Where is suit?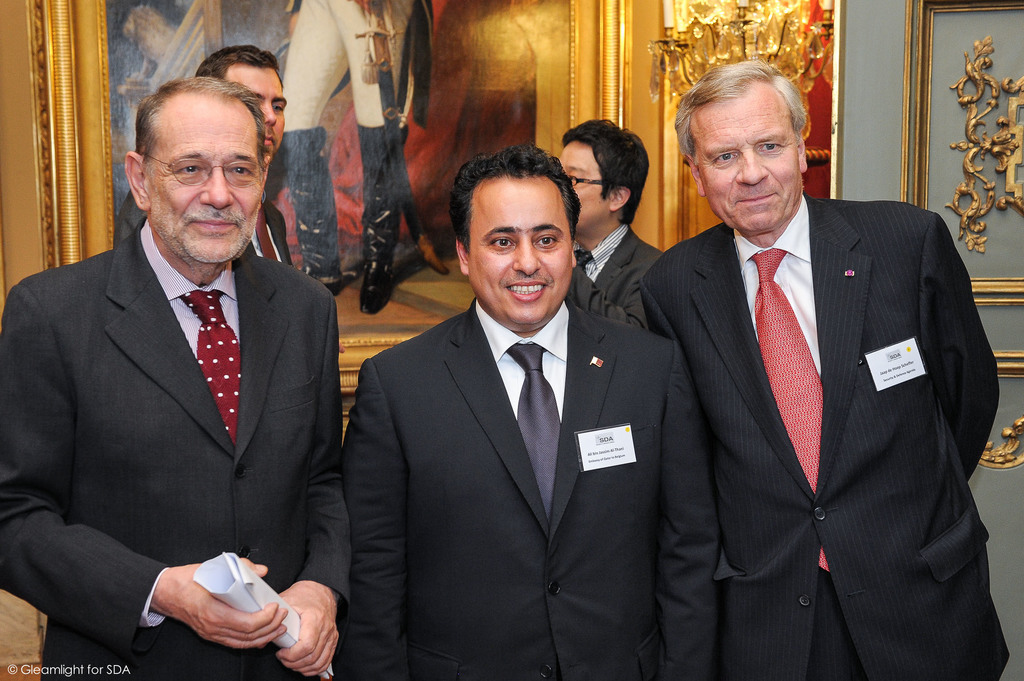
bbox(336, 301, 716, 678).
